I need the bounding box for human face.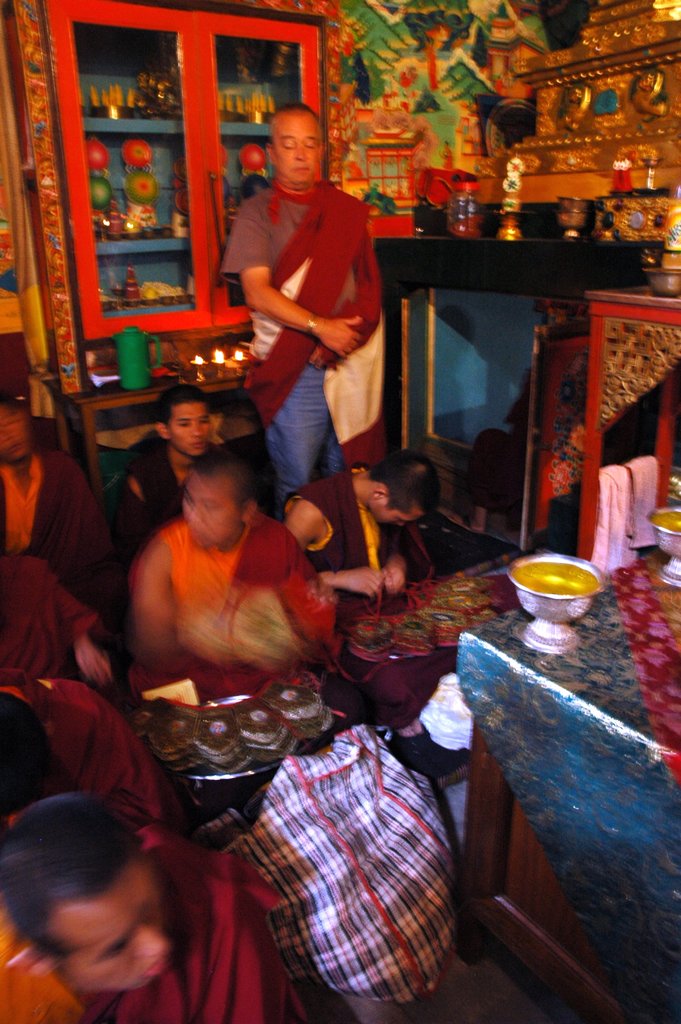
Here it is: (left=275, top=113, right=326, bottom=184).
